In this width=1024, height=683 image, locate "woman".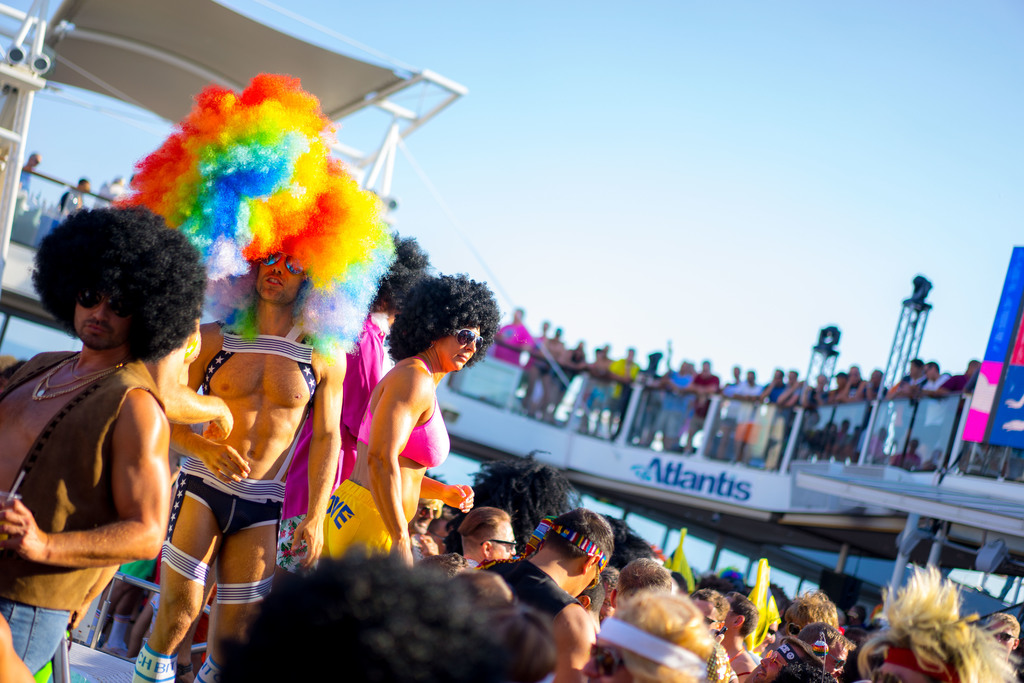
Bounding box: (330,274,488,570).
